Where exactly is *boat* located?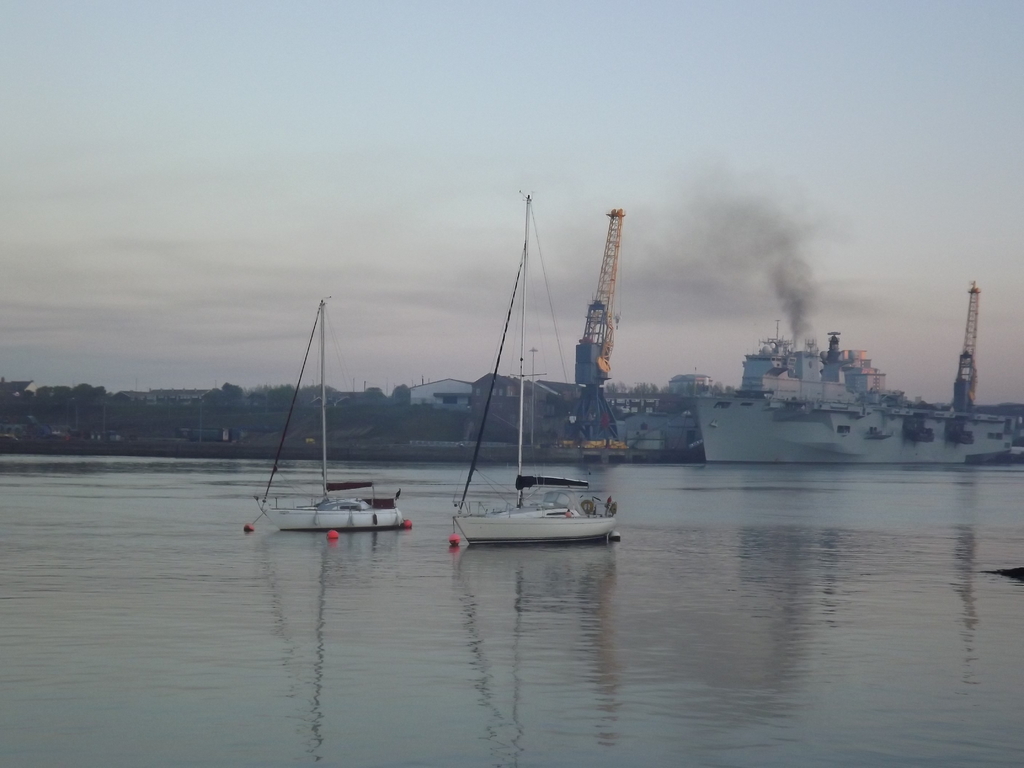
Its bounding box is crop(259, 299, 410, 534).
